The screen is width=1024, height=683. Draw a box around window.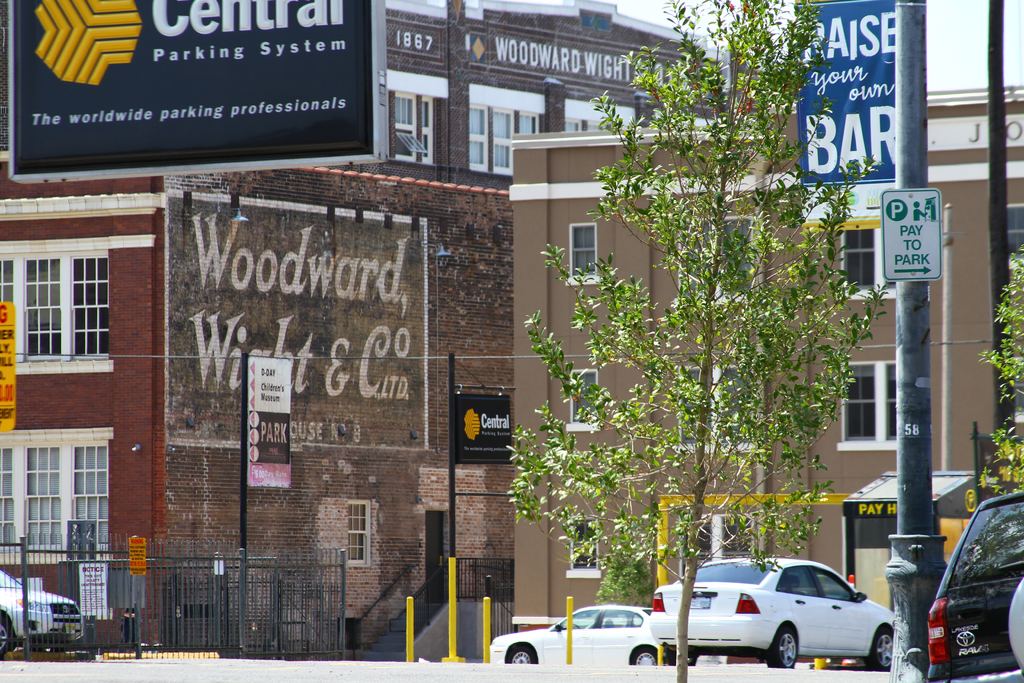
x1=557, y1=504, x2=612, y2=584.
